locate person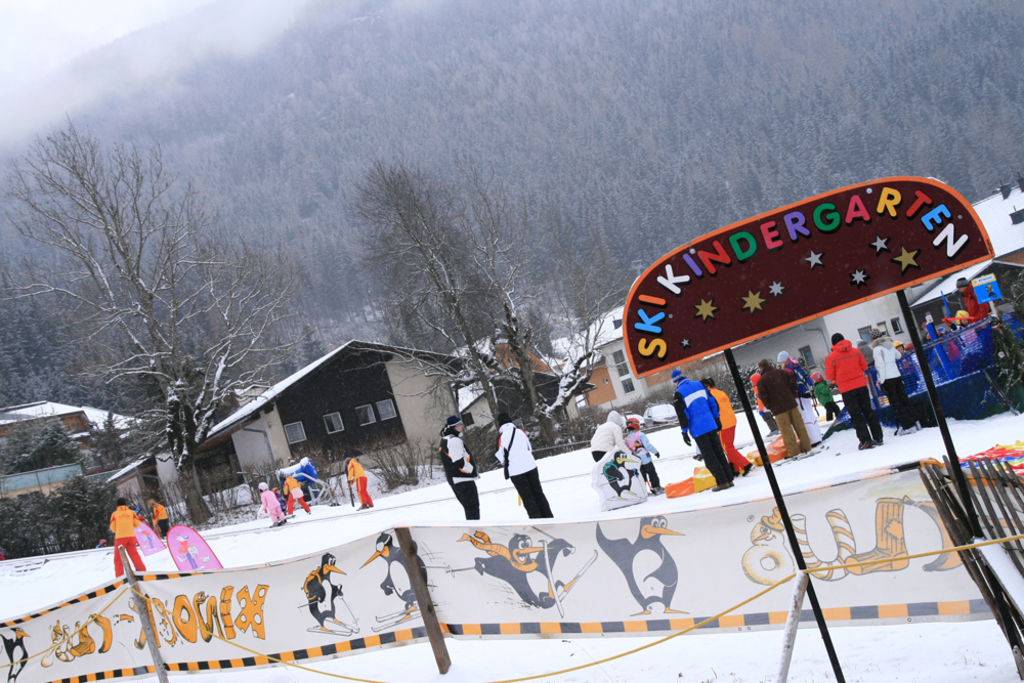
BBox(280, 470, 309, 519)
